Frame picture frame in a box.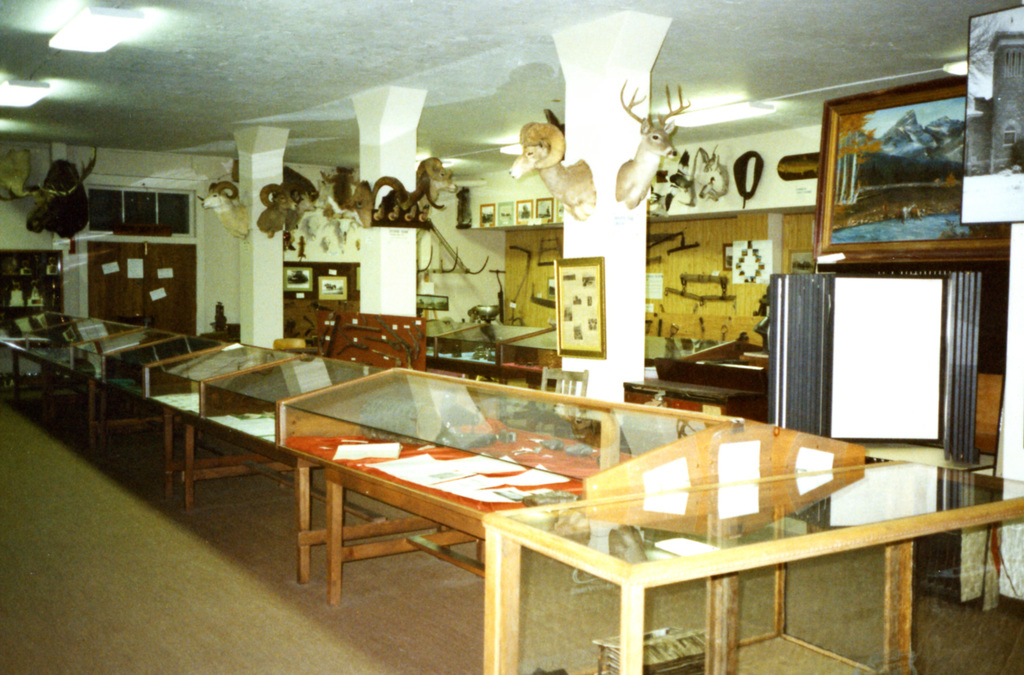
rect(312, 272, 348, 306).
